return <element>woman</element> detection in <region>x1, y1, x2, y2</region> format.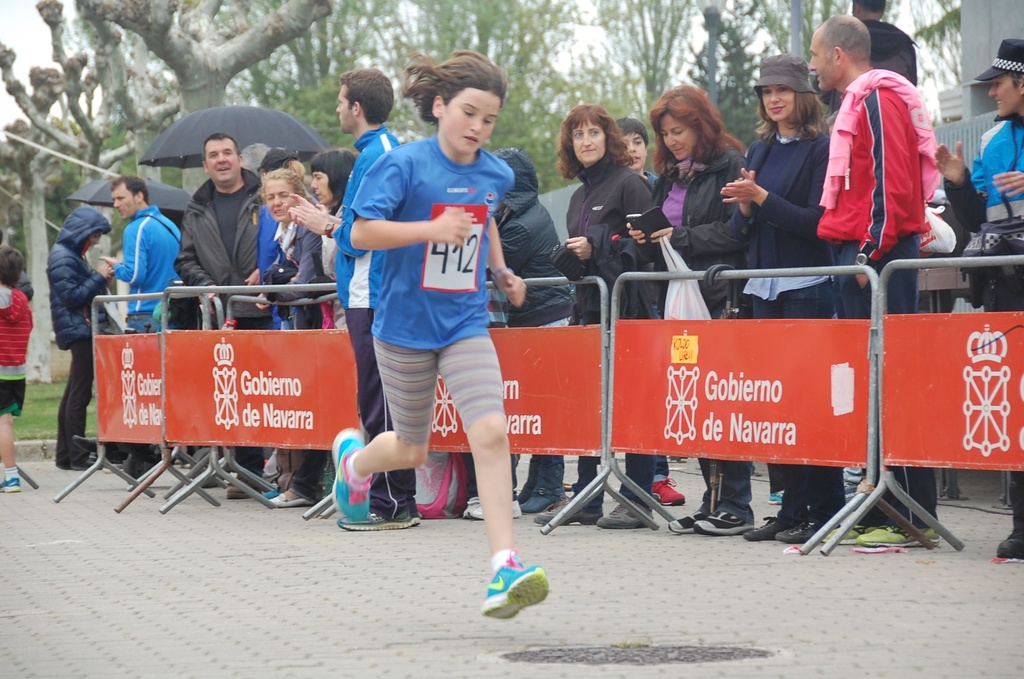
<region>719, 53, 829, 543</region>.
